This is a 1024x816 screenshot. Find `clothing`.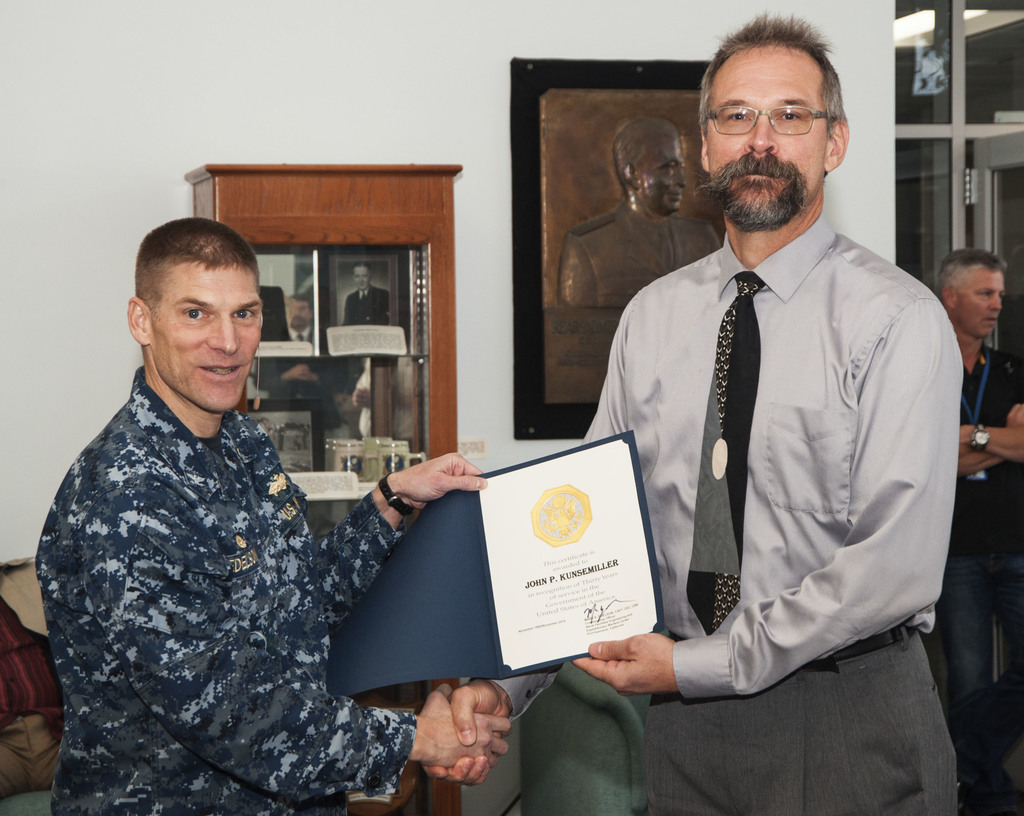
Bounding box: 250,329,349,468.
